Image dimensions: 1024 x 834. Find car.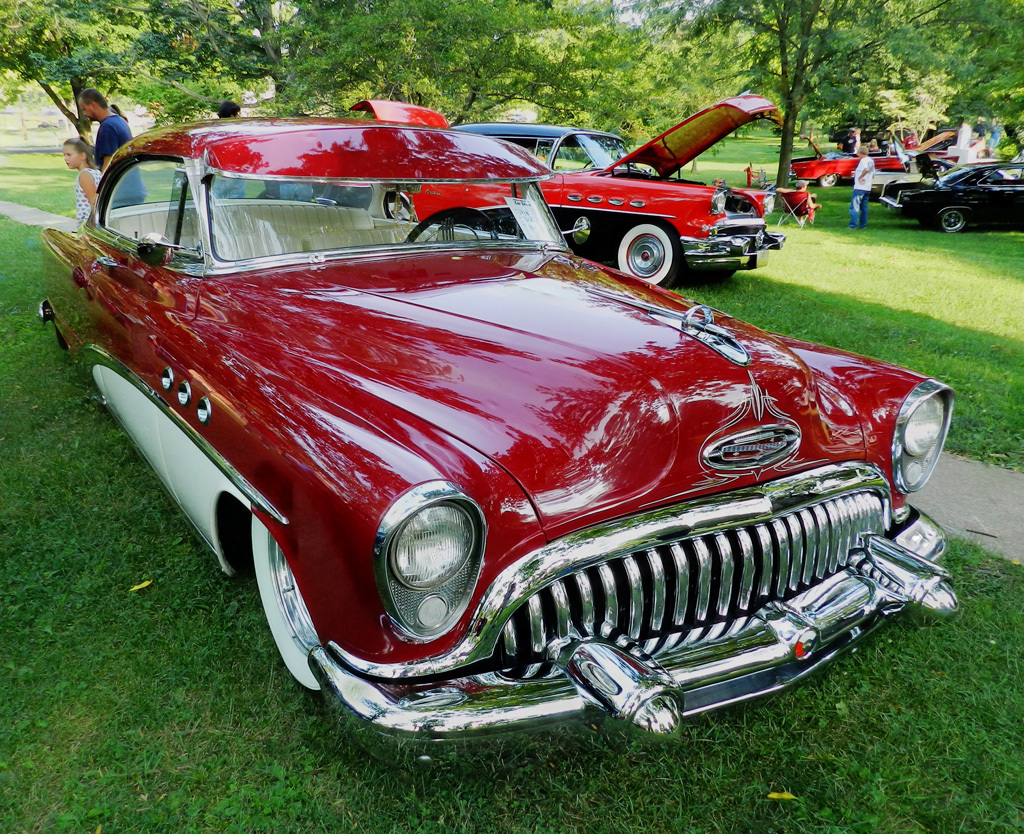
BBox(39, 116, 963, 773).
